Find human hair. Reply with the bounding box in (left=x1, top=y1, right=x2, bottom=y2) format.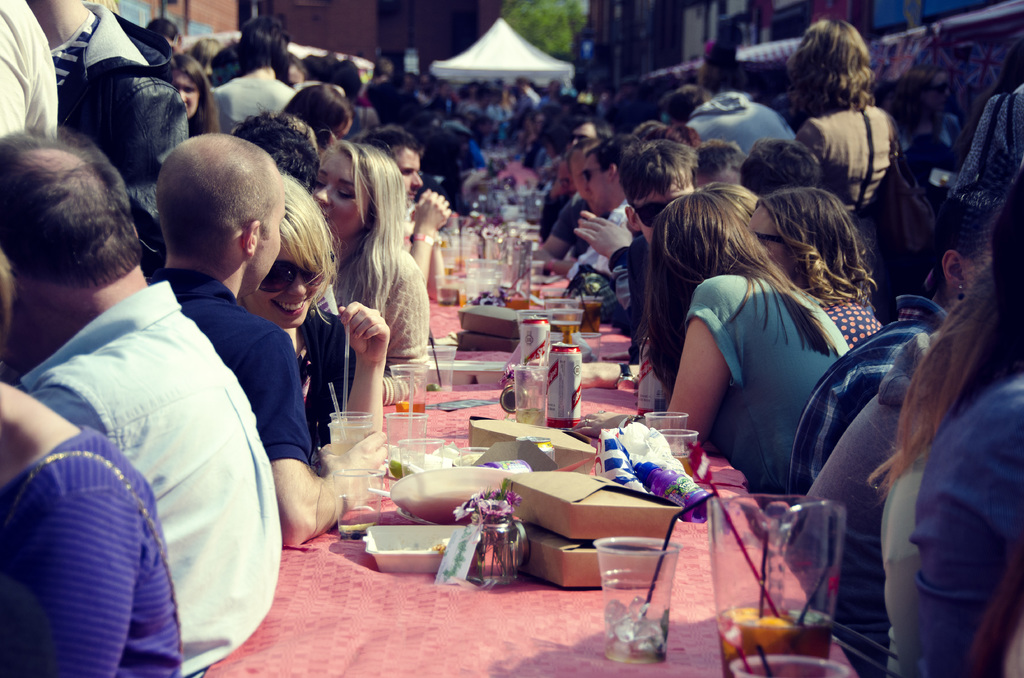
(left=229, top=108, right=326, bottom=197).
